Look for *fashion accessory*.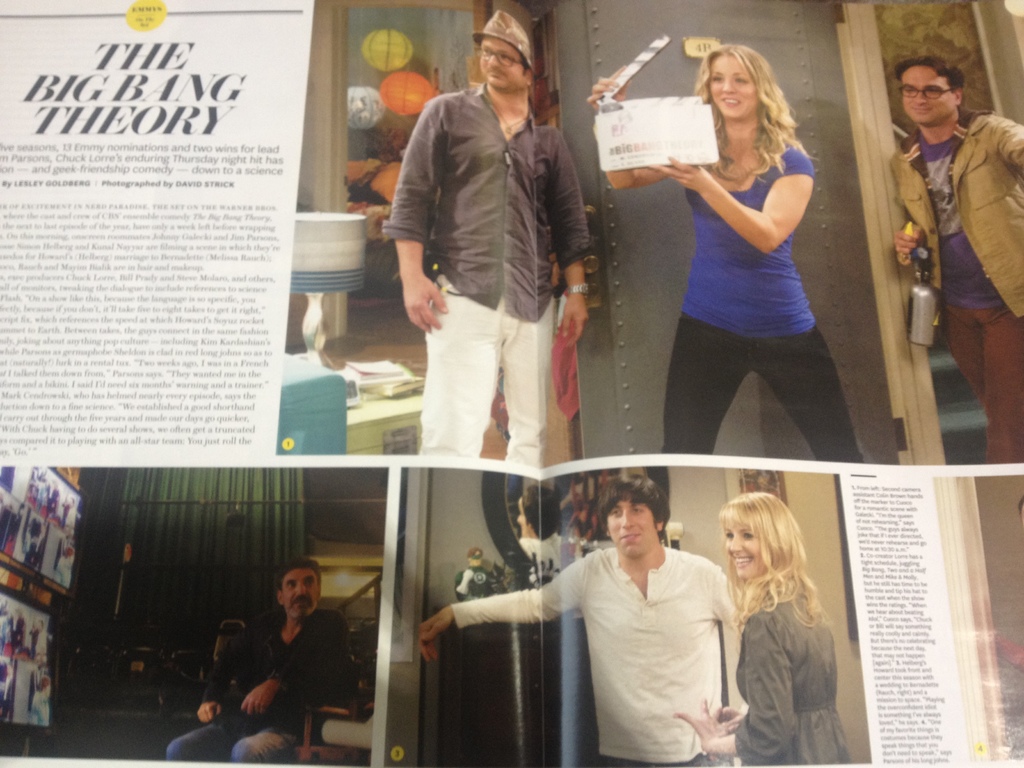
Found: {"left": 900, "top": 81, "right": 958, "bottom": 101}.
